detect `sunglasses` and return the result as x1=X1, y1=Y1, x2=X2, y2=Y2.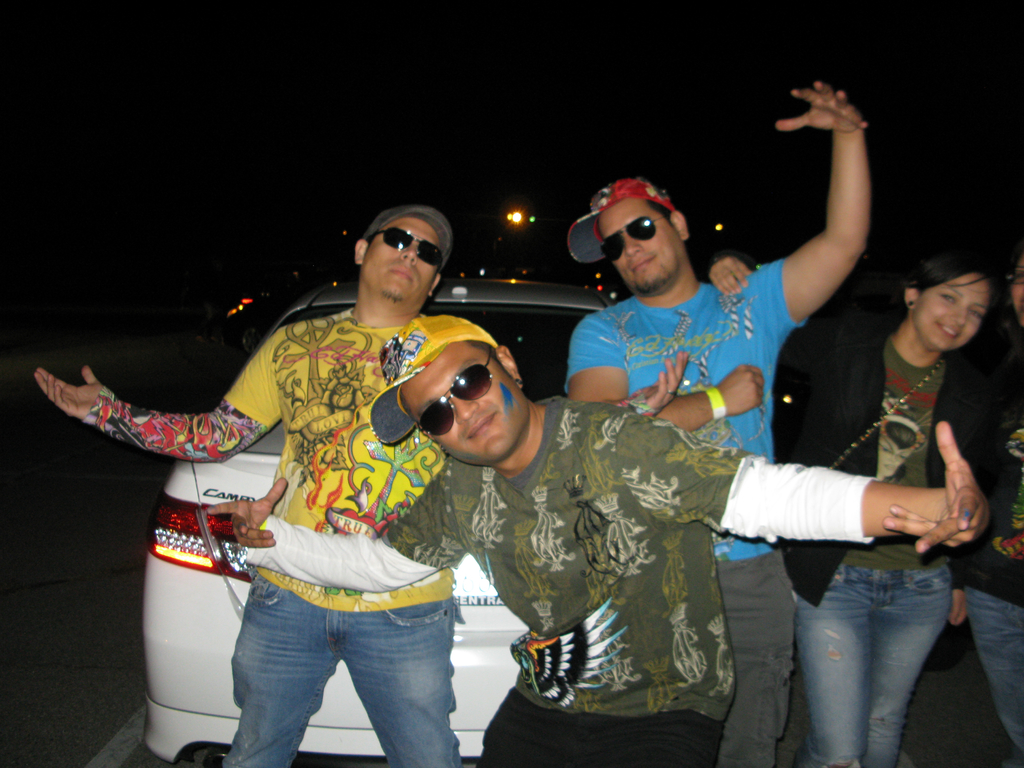
x1=371, y1=230, x2=442, y2=267.
